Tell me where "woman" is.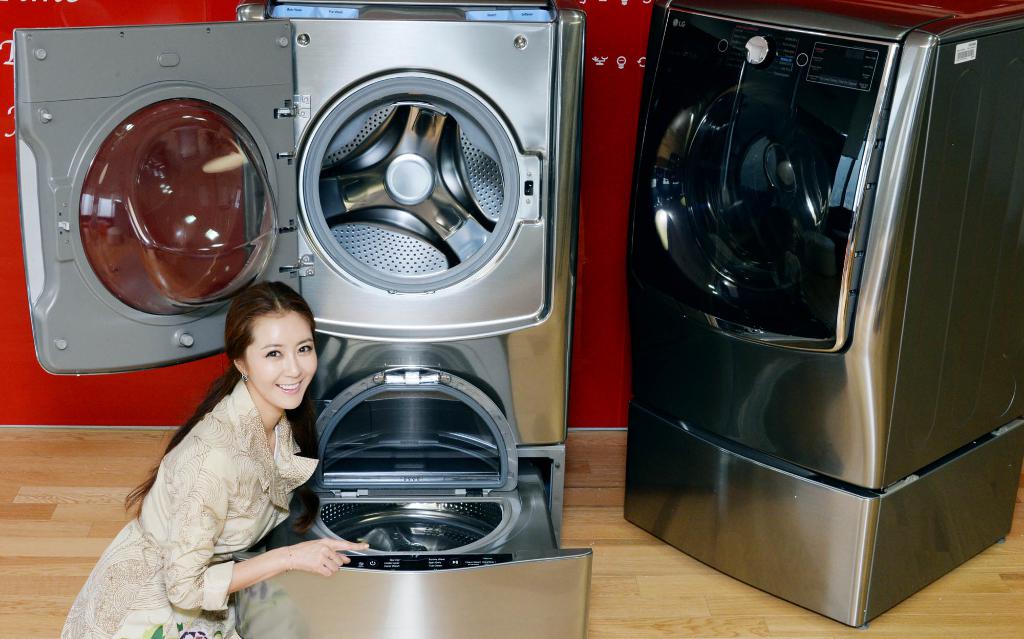
"woman" is at <region>73, 265, 345, 630</region>.
